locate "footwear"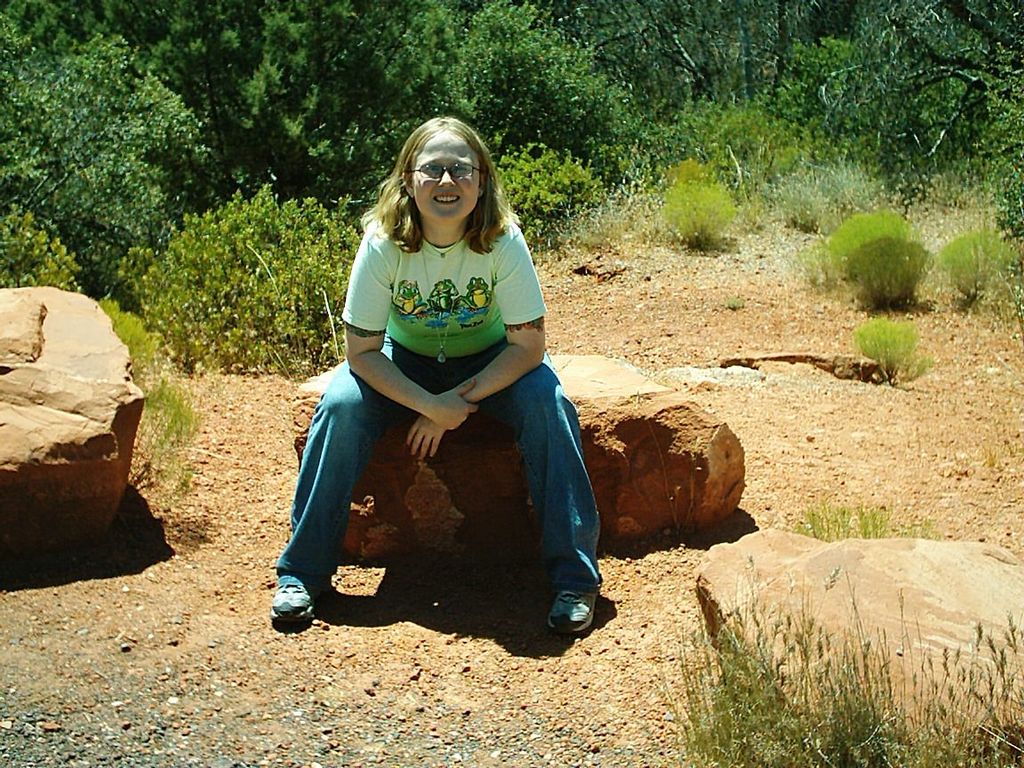
rect(548, 591, 595, 633)
